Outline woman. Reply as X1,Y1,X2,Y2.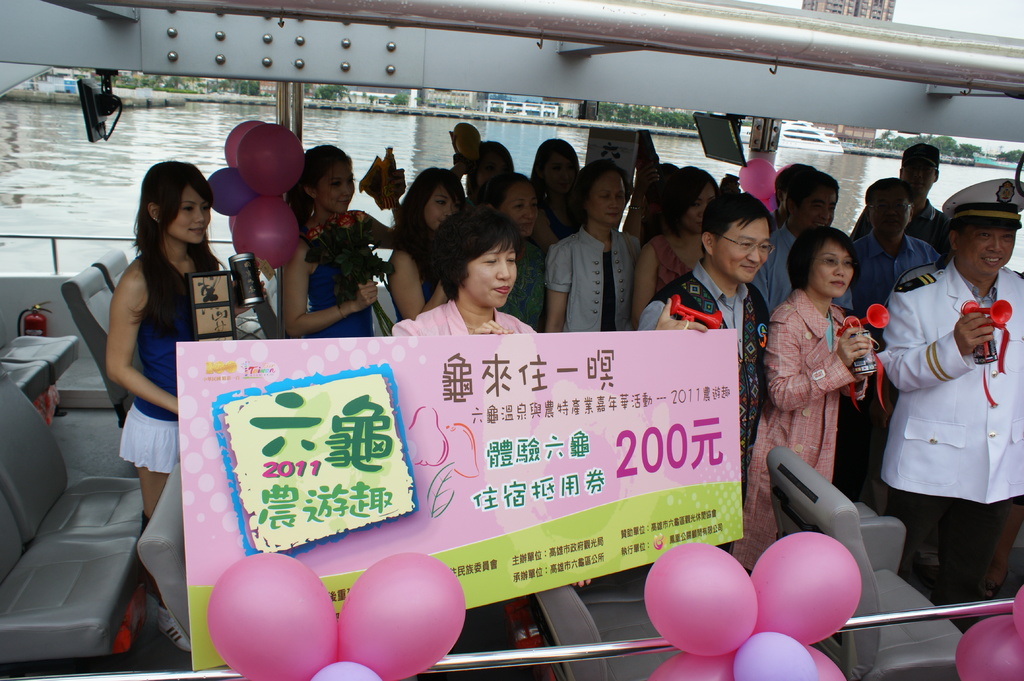
105,159,265,659.
